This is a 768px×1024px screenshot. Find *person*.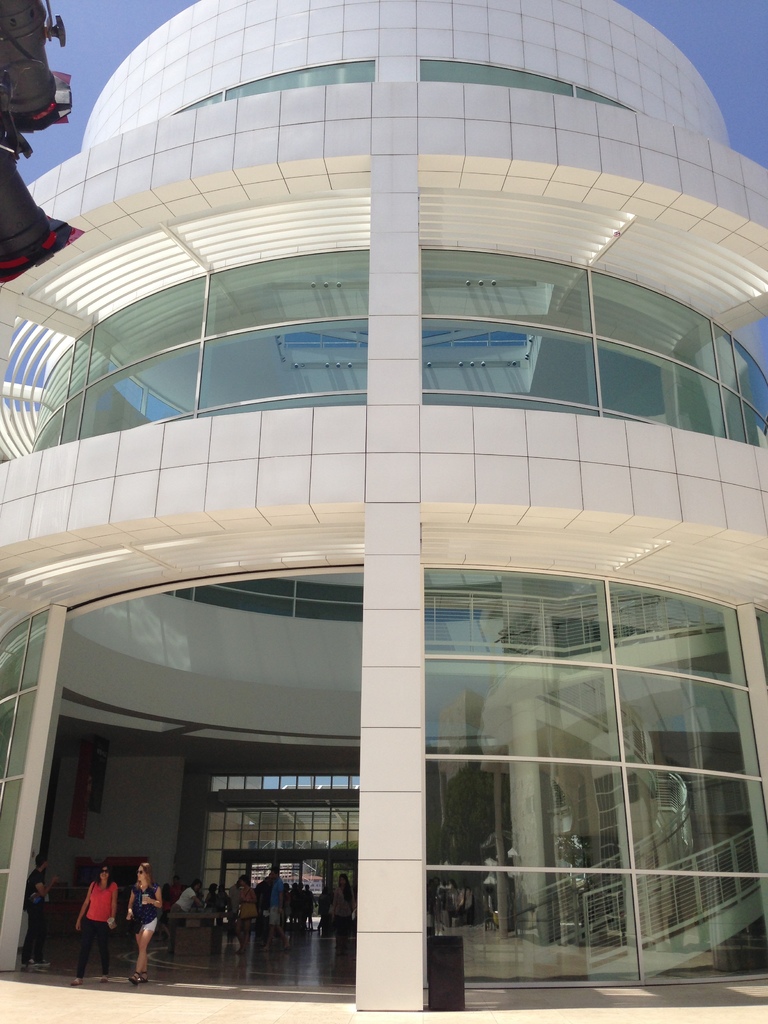
Bounding box: (122, 860, 161, 998).
